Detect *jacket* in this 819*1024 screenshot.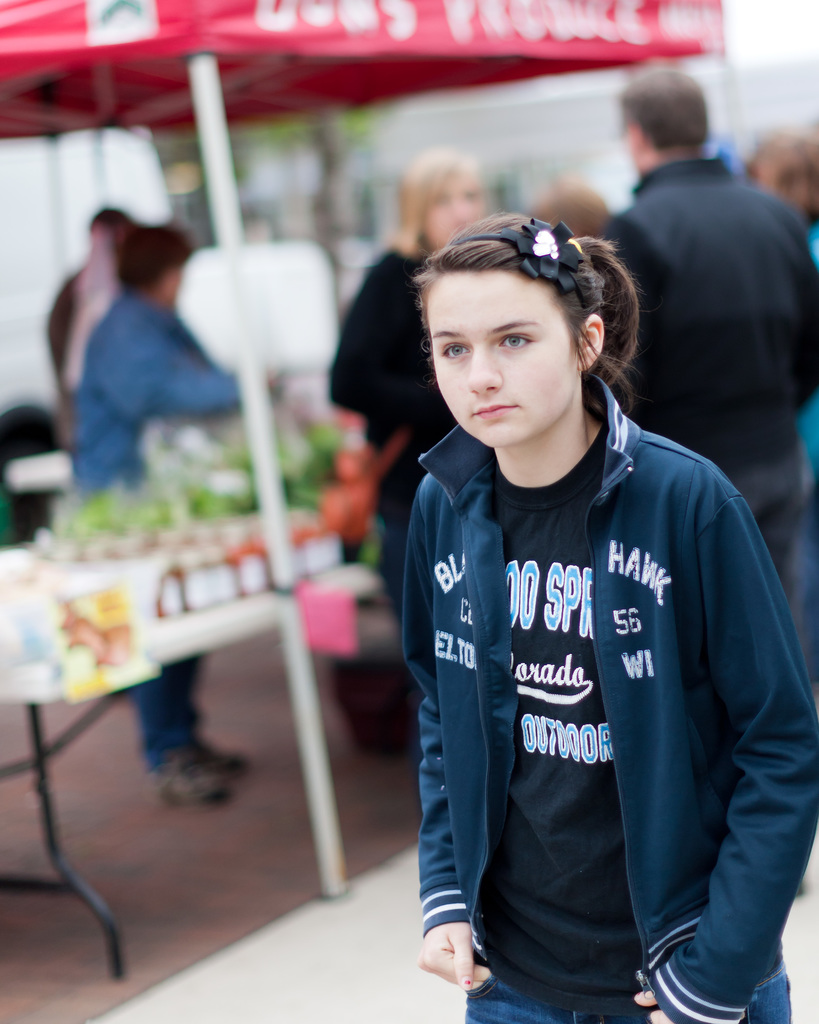
Detection: 598, 160, 818, 452.
